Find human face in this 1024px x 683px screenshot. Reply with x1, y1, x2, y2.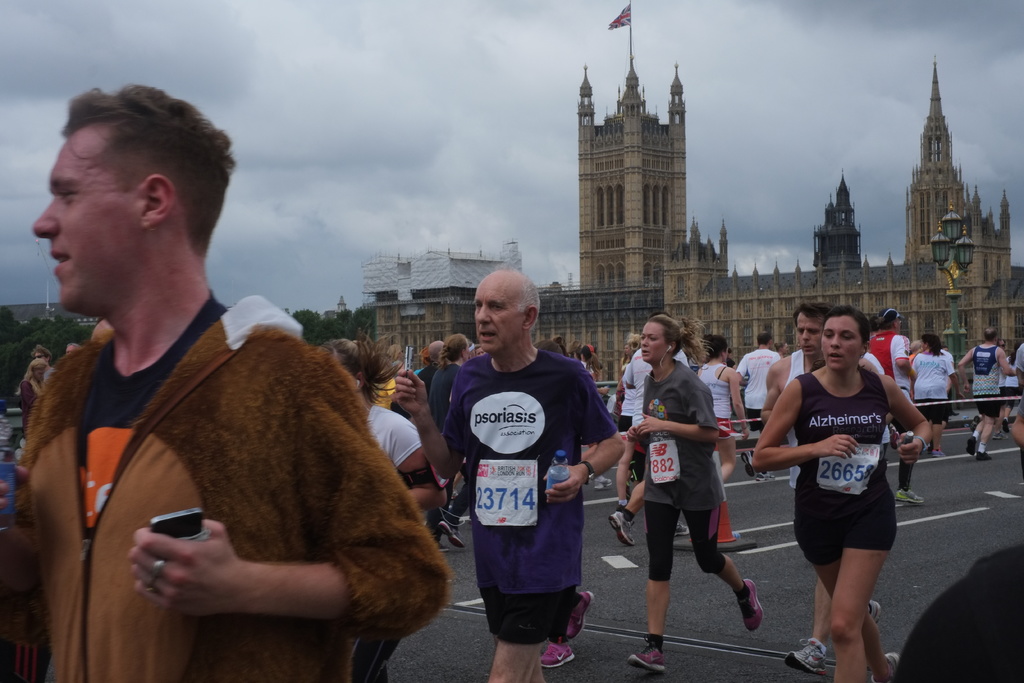
639, 325, 664, 362.
